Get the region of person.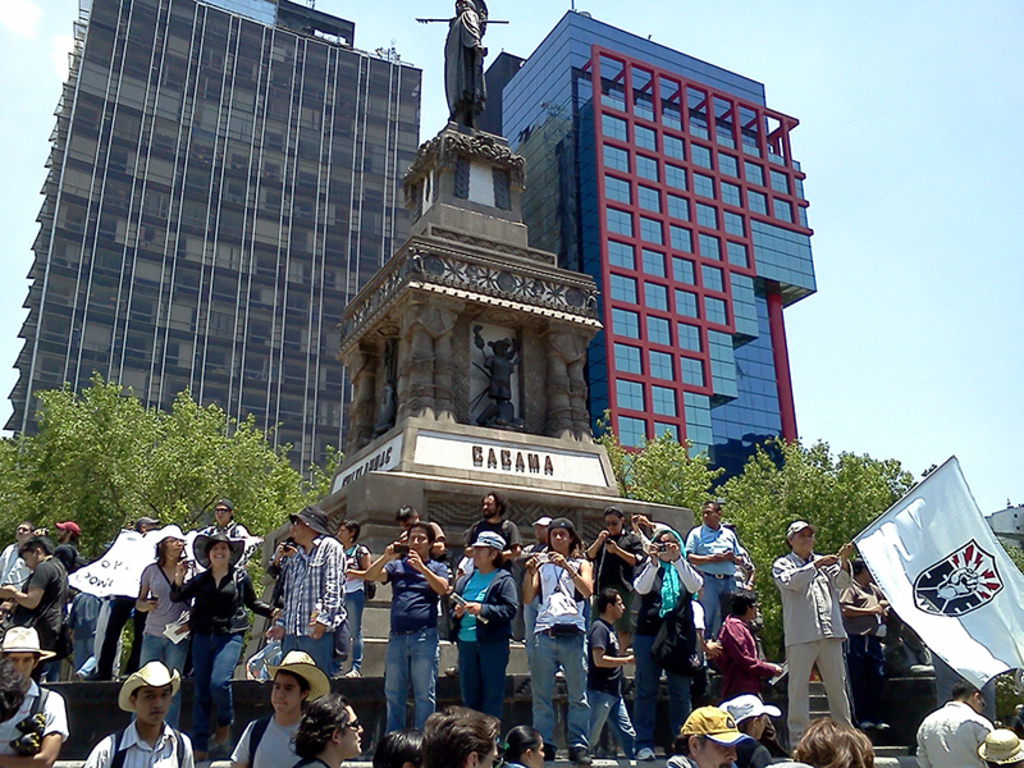
box(55, 516, 77, 572).
